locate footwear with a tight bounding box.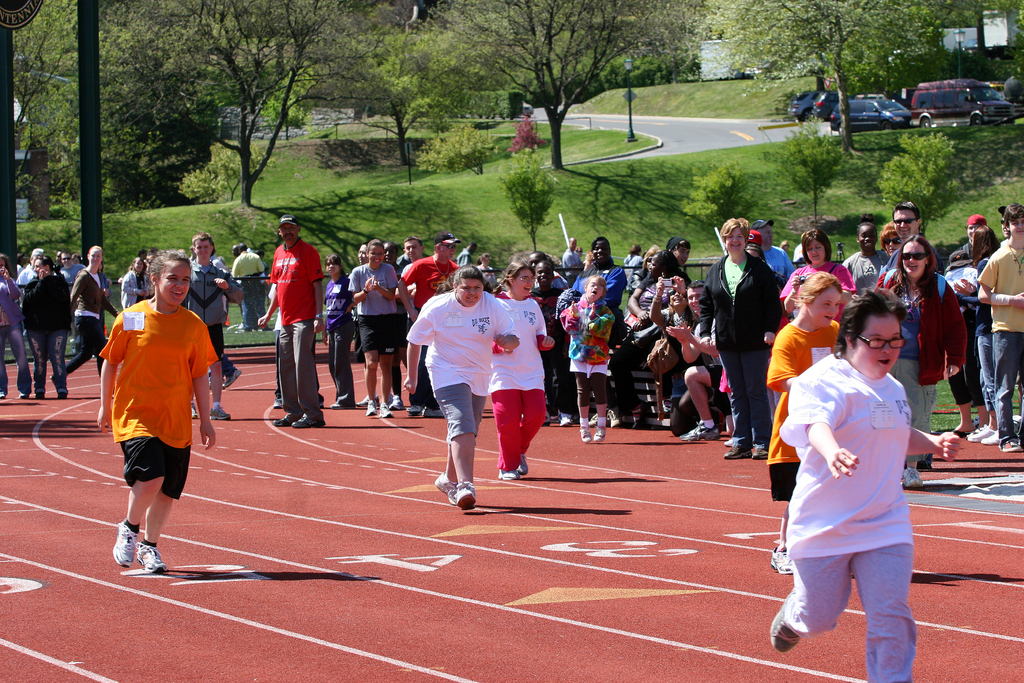
(968, 427, 992, 440).
